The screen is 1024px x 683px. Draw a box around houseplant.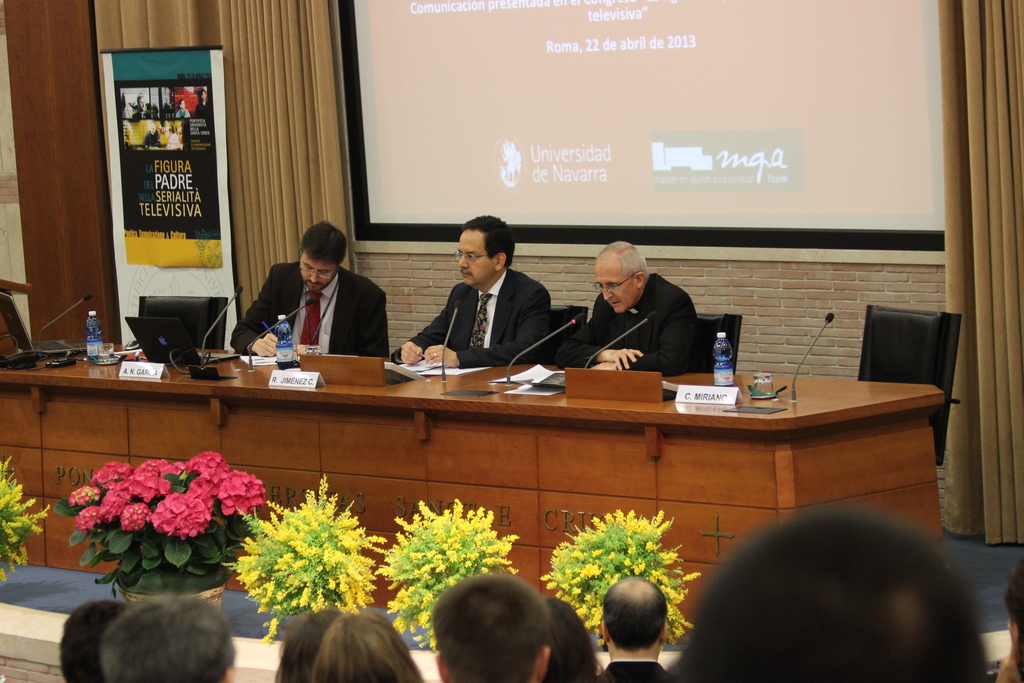
(x1=223, y1=479, x2=391, y2=646).
